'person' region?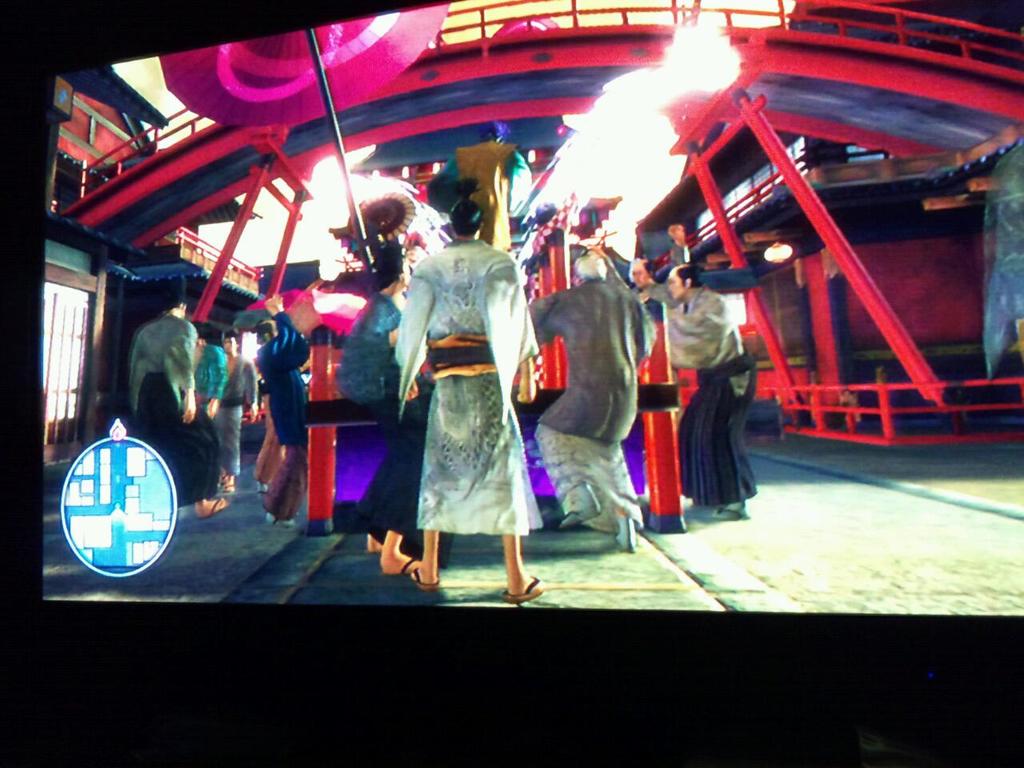
box=[334, 251, 431, 578]
